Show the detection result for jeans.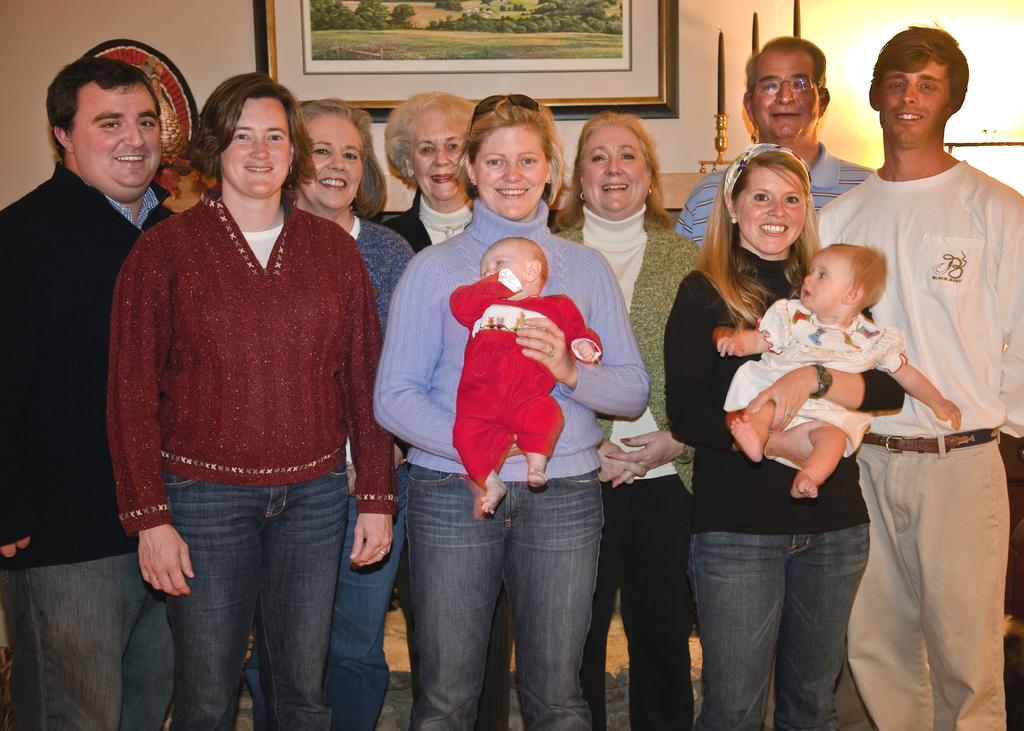
Rect(141, 450, 373, 728).
